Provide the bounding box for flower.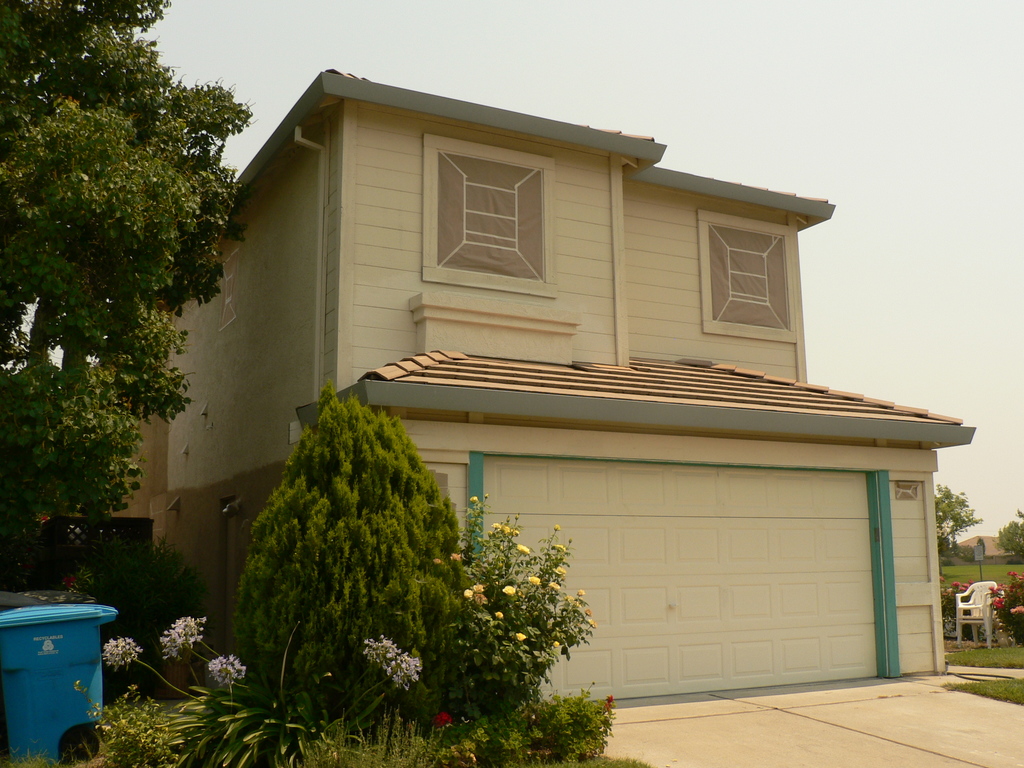
x1=518 y1=634 x2=525 y2=642.
